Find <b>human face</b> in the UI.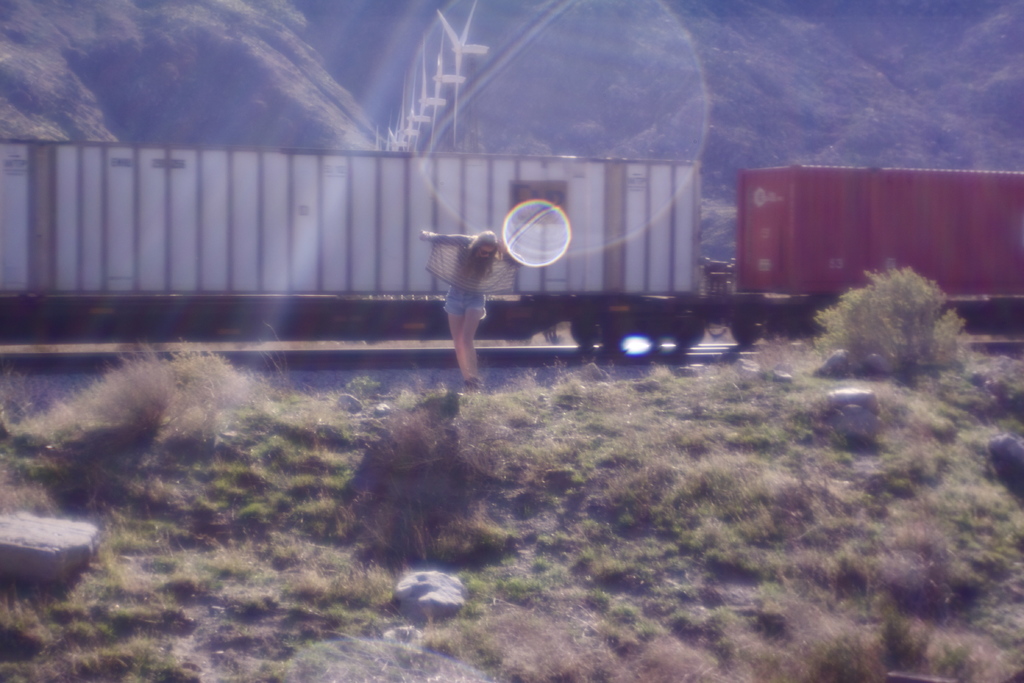
UI element at <bbox>474, 245, 492, 259</bbox>.
